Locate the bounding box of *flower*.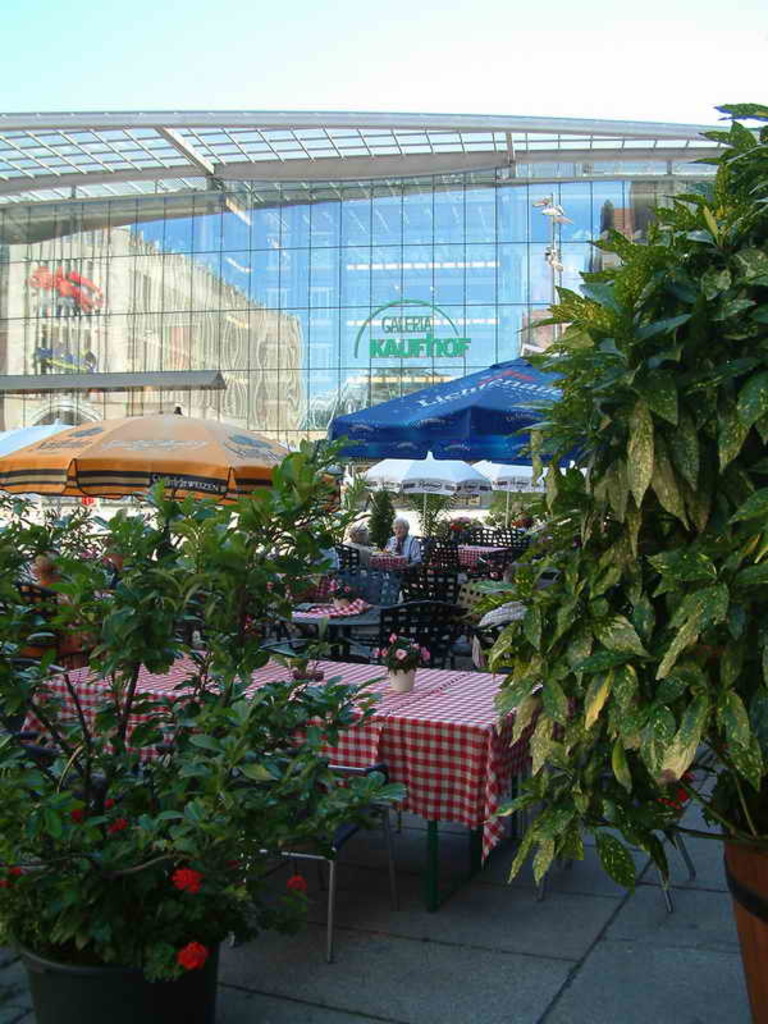
Bounding box: 33, 557, 58, 589.
